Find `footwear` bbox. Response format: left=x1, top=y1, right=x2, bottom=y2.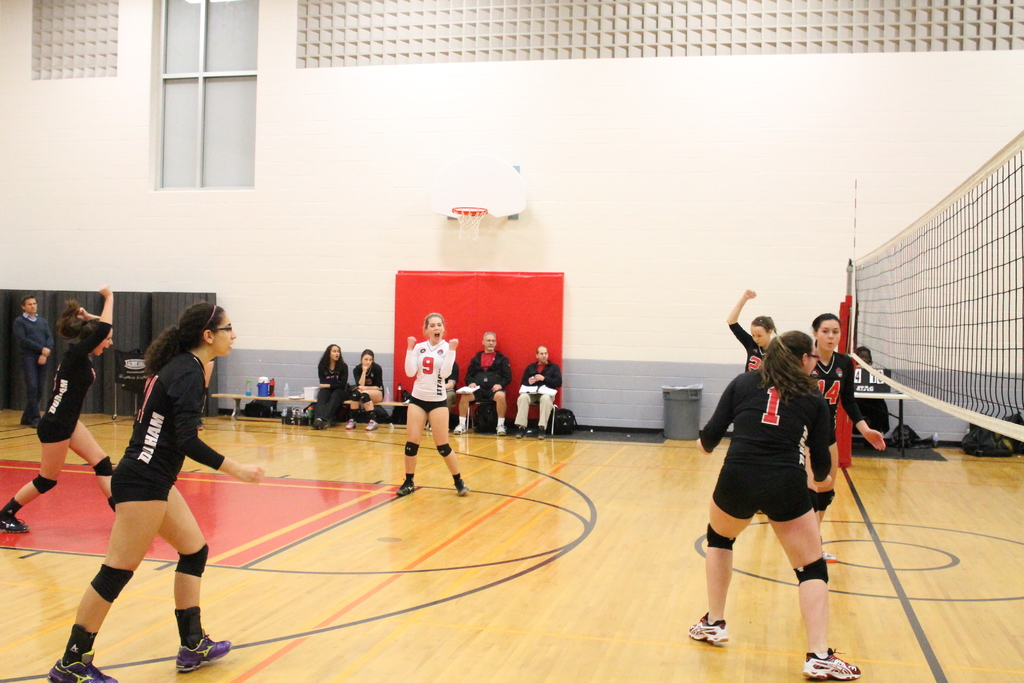
left=45, top=651, right=122, bottom=682.
